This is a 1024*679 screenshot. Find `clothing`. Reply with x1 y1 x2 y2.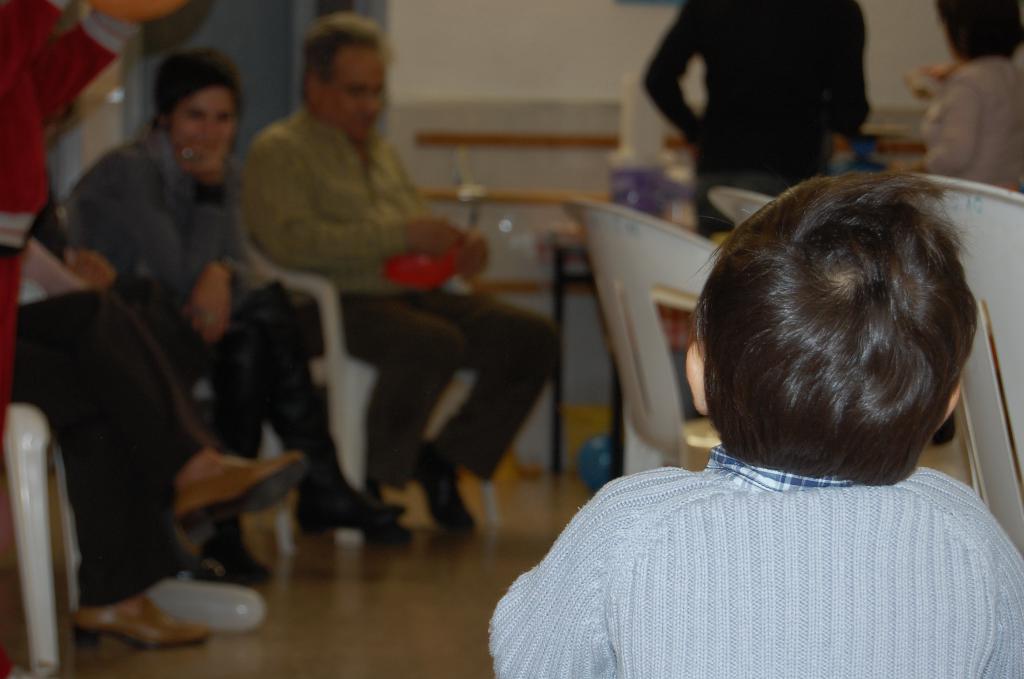
638 0 870 228.
